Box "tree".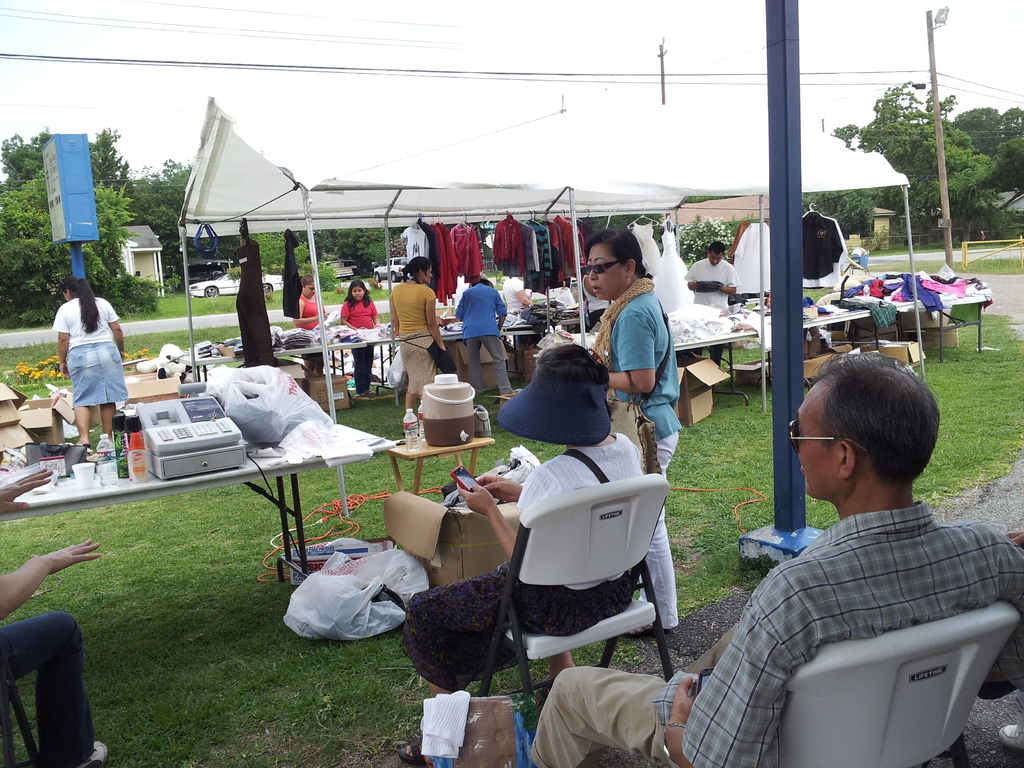
select_region(0, 120, 195, 331).
